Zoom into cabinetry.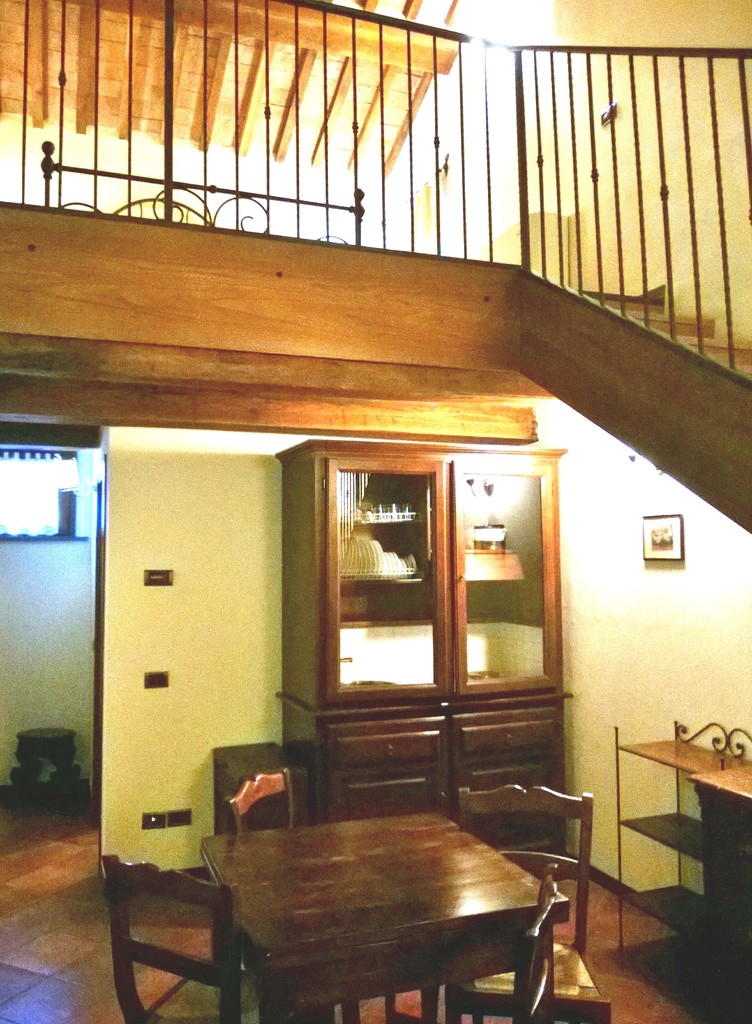
Zoom target: <bbox>328, 756, 449, 816</bbox>.
